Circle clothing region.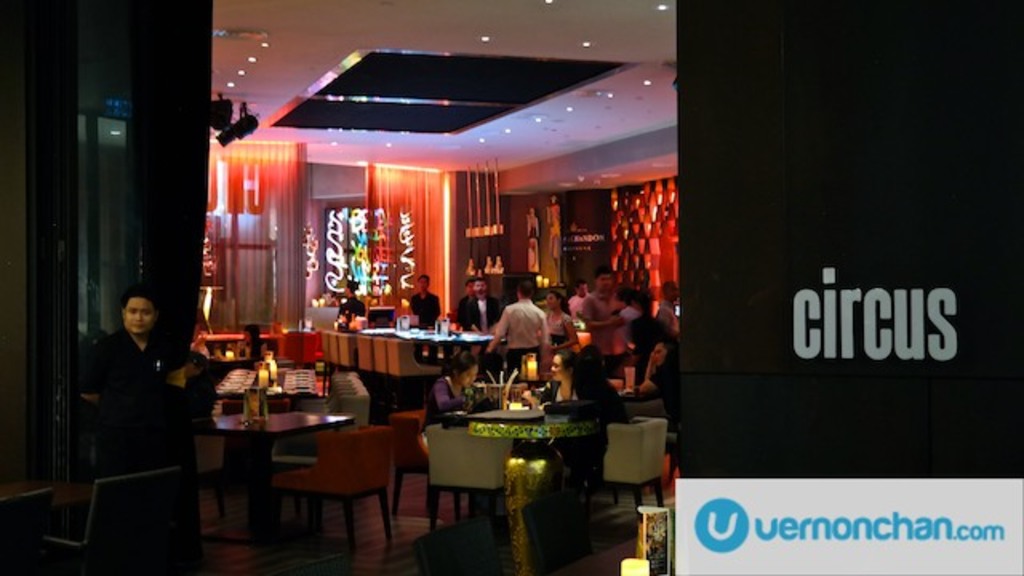
Region: [410, 296, 440, 330].
